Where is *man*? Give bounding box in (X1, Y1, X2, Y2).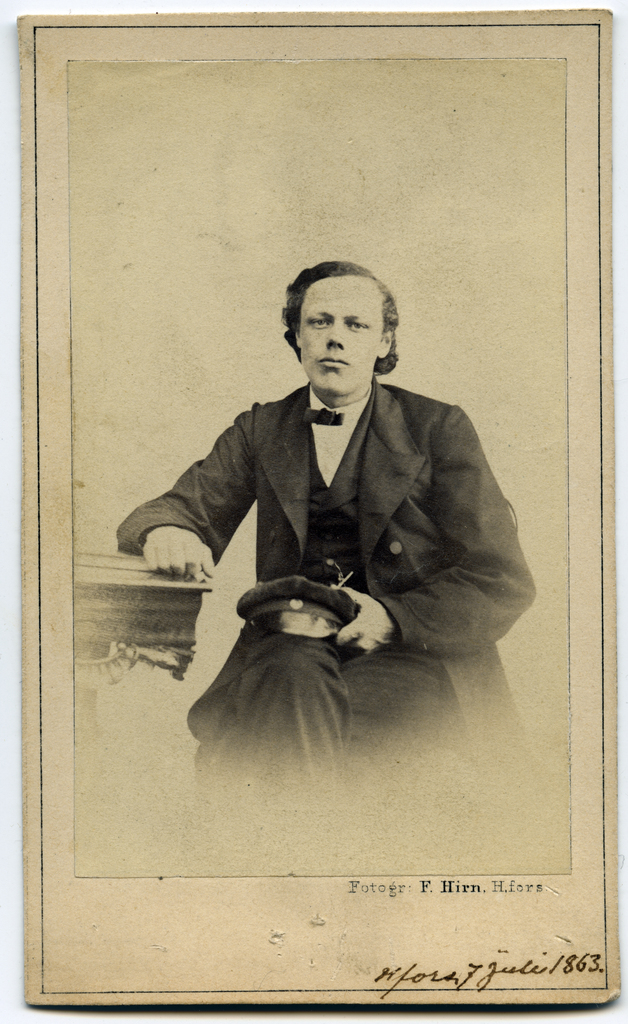
(120, 266, 521, 791).
